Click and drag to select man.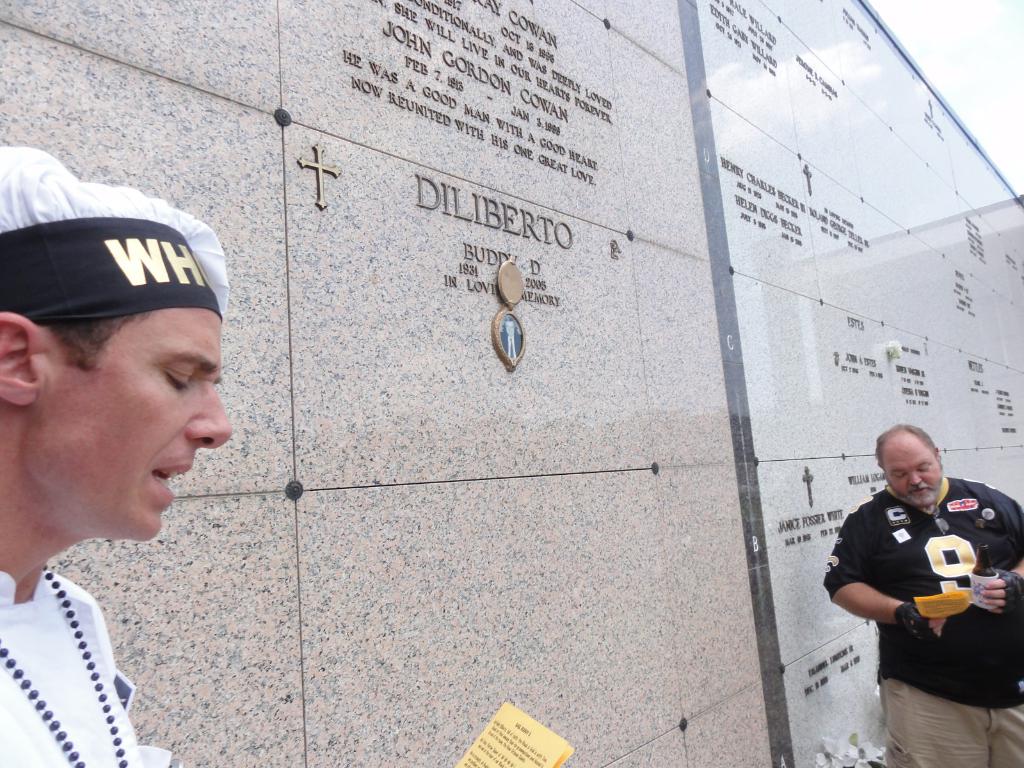
Selection: rect(0, 148, 245, 767).
